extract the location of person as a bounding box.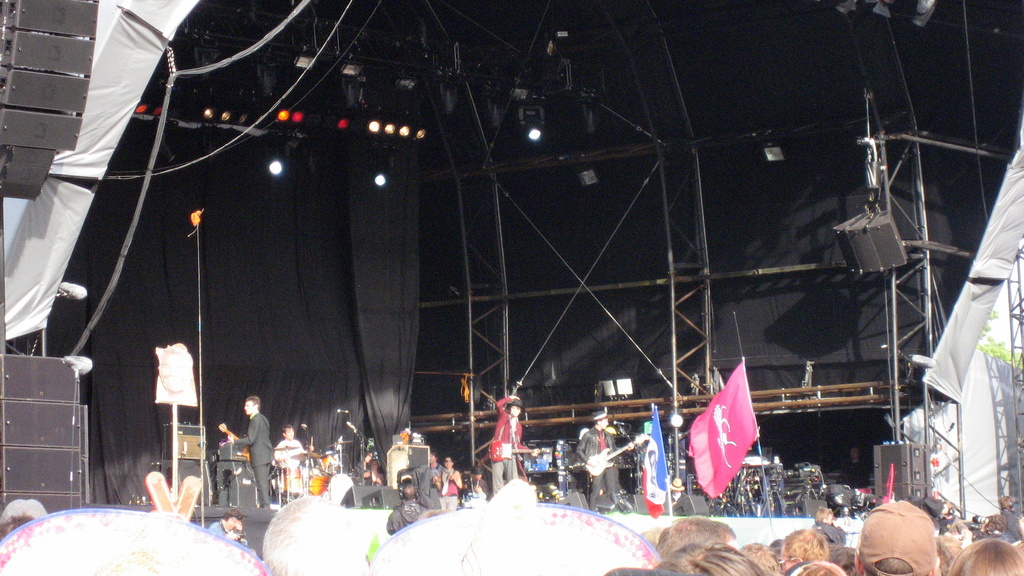
Rect(483, 391, 532, 487).
